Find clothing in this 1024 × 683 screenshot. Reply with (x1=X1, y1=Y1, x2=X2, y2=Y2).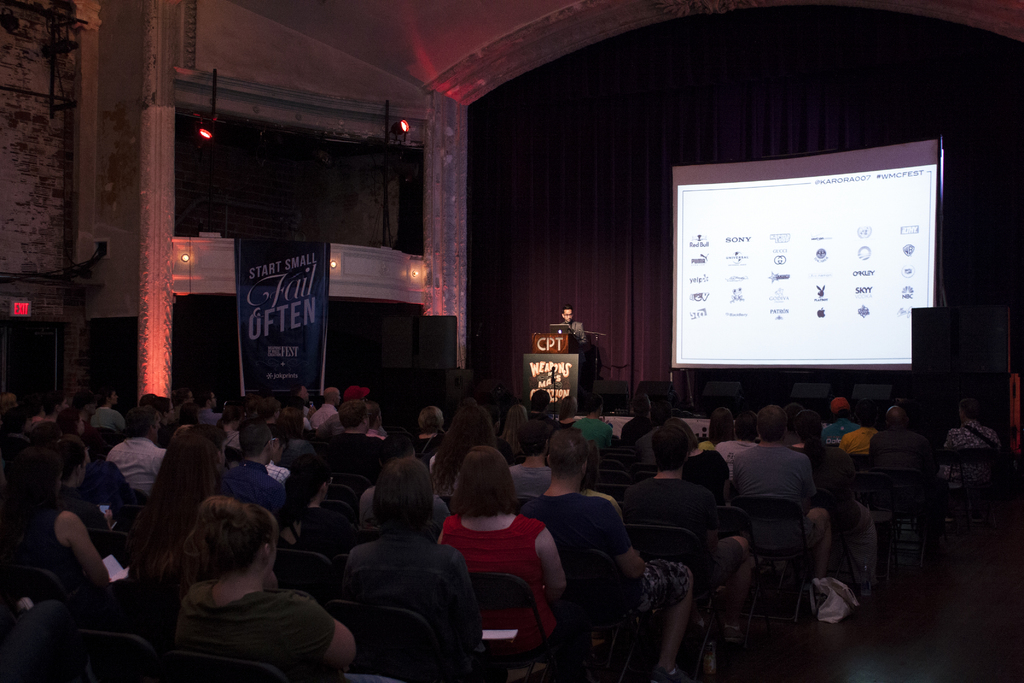
(x1=842, y1=424, x2=877, y2=453).
